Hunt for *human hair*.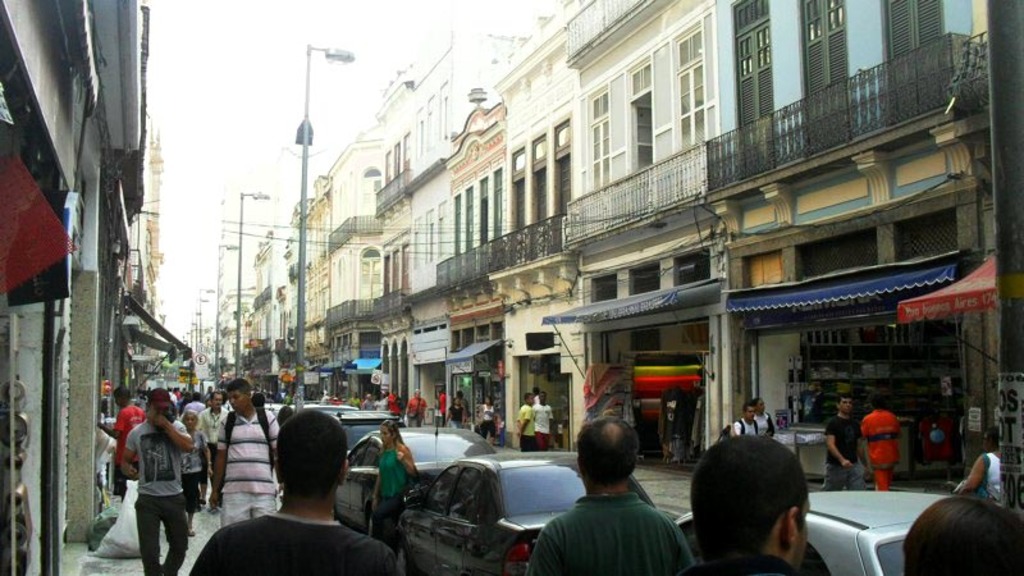
Hunted down at [x1=276, y1=406, x2=344, y2=502].
